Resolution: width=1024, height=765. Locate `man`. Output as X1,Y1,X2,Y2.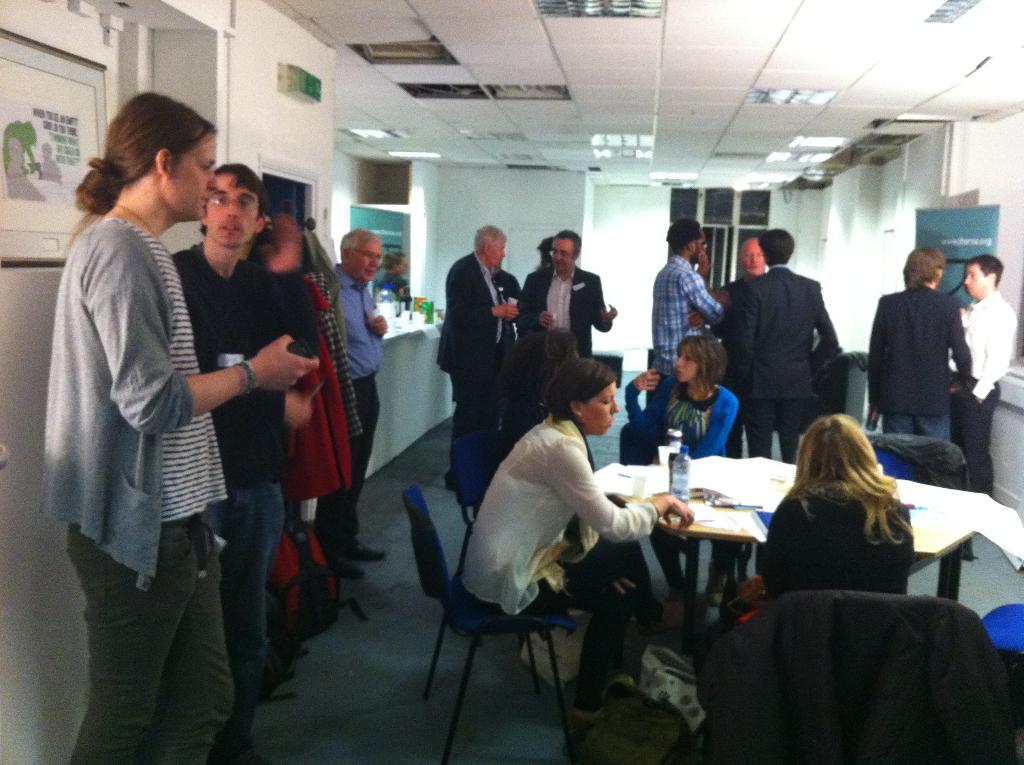
488,256,524,449.
